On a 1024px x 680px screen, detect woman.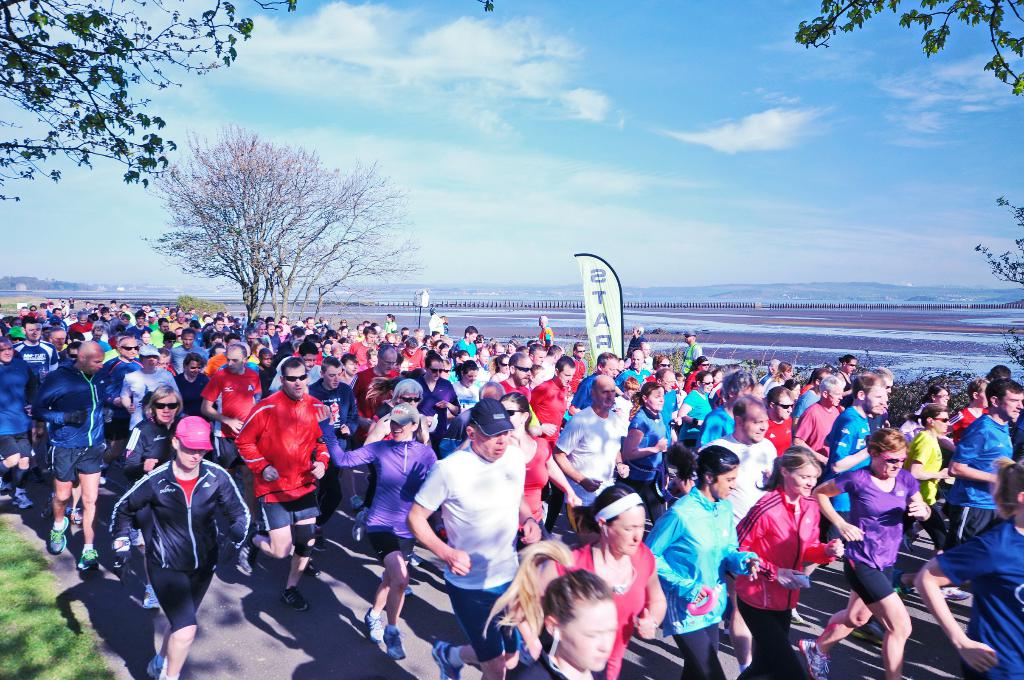
(x1=913, y1=387, x2=947, y2=417).
